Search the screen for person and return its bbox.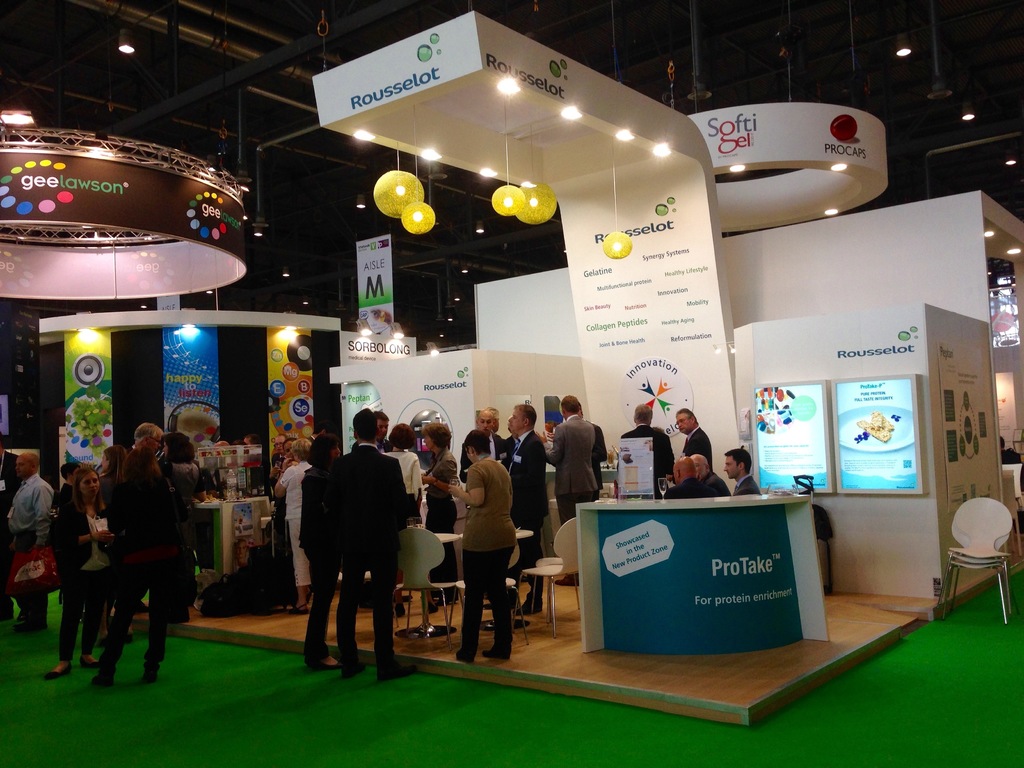
Found: (left=726, top=451, right=767, bottom=498).
